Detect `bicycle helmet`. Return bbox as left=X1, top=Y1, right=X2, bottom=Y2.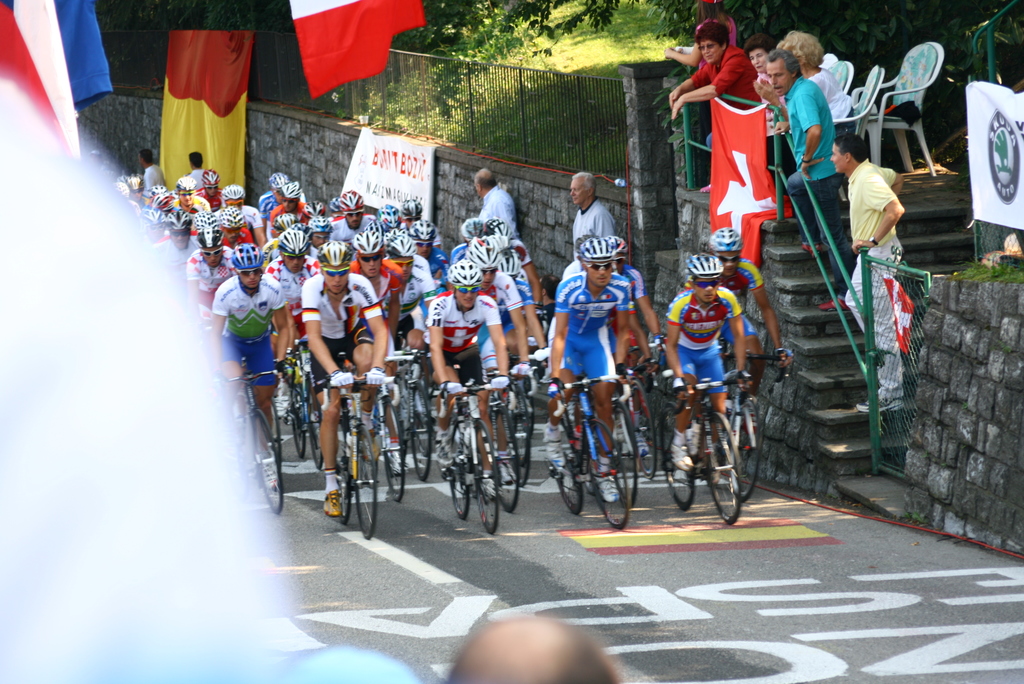
left=445, top=257, right=476, bottom=288.
